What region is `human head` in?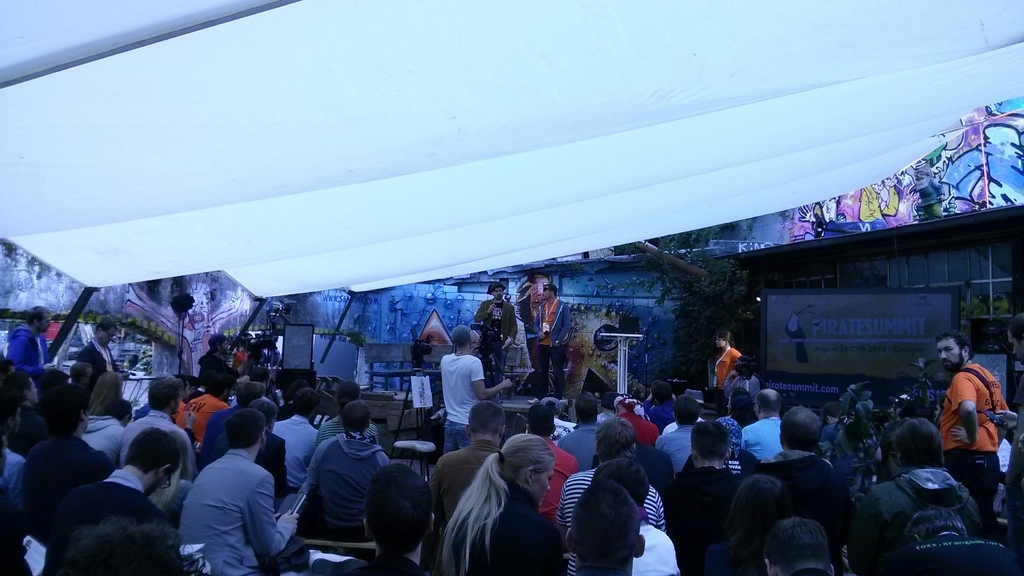
<region>879, 413, 941, 472</region>.
